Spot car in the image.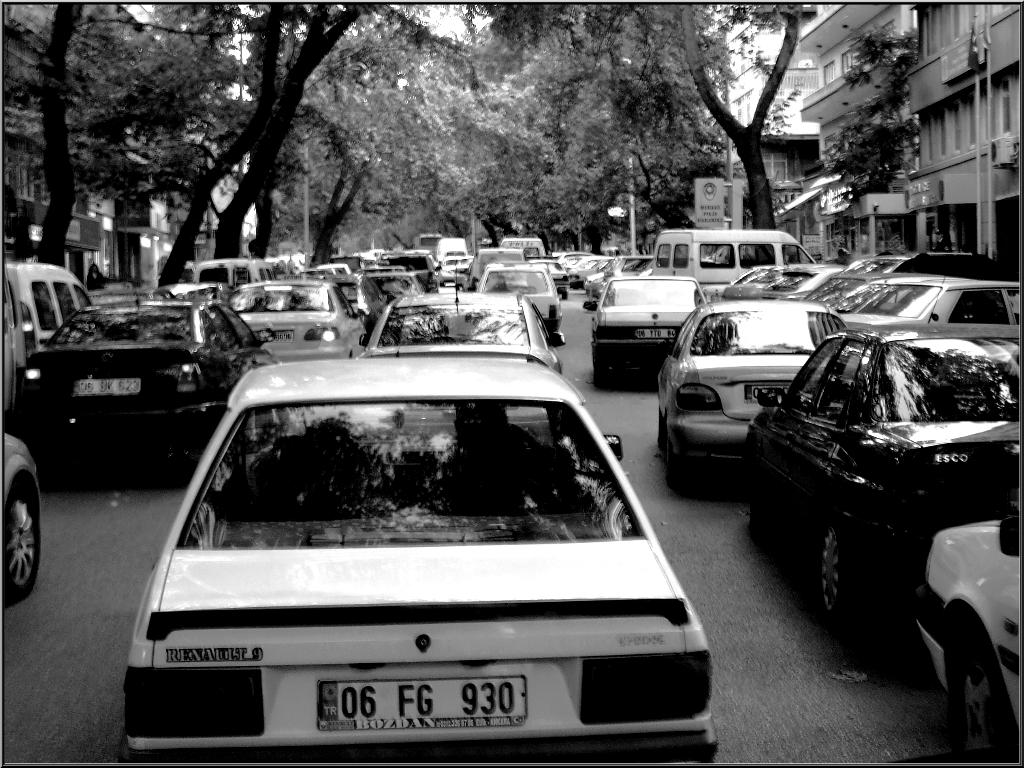
car found at crop(17, 301, 276, 458).
